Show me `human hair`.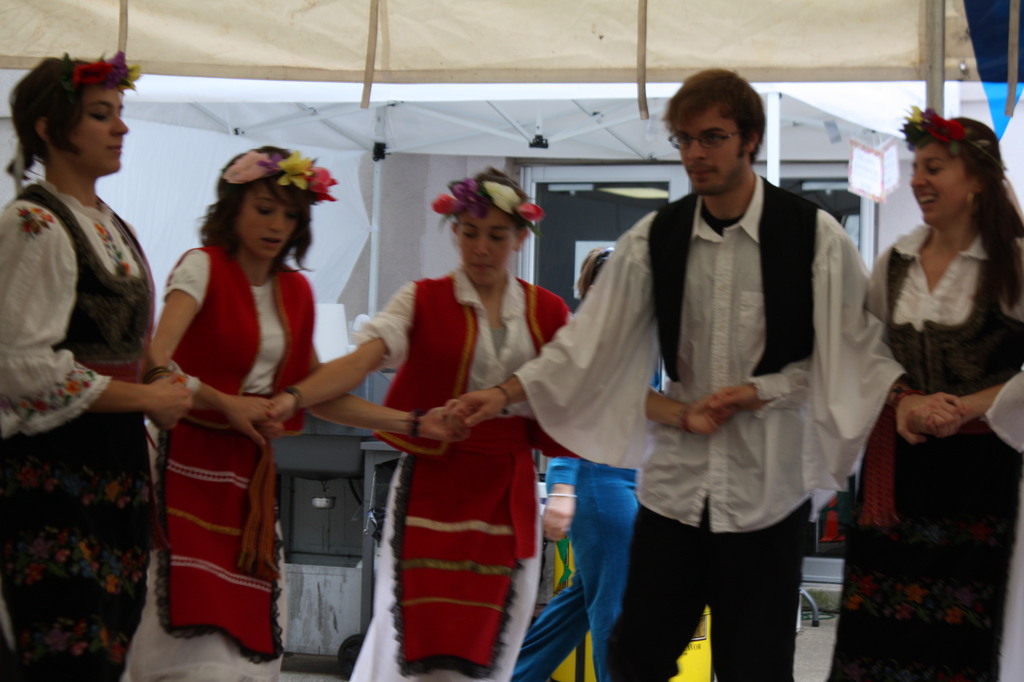
`human hair` is here: box(5, 57, 89, 158).
